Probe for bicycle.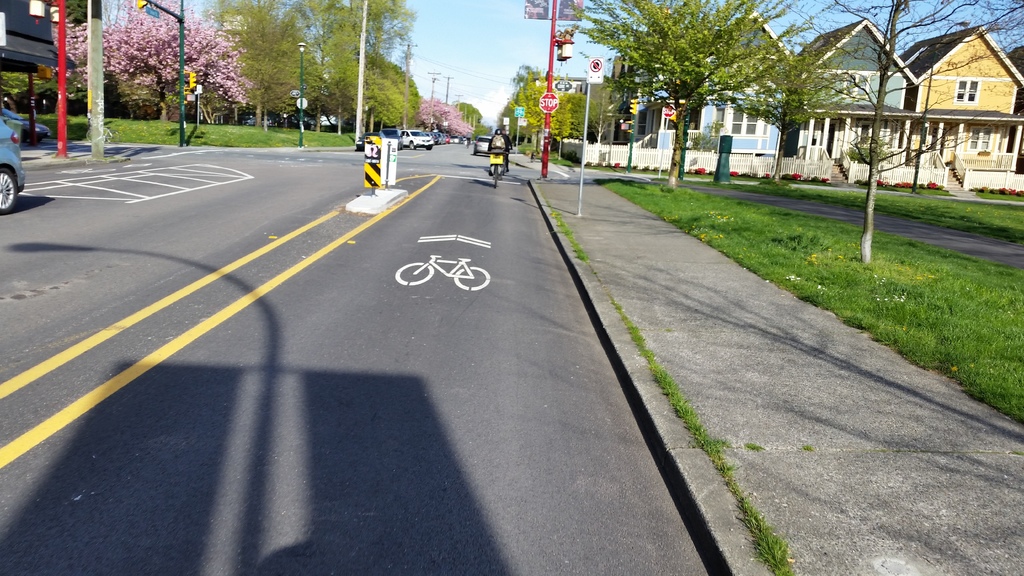
Probe result: <bbox>490, 149, 506, 184</bbox>.
